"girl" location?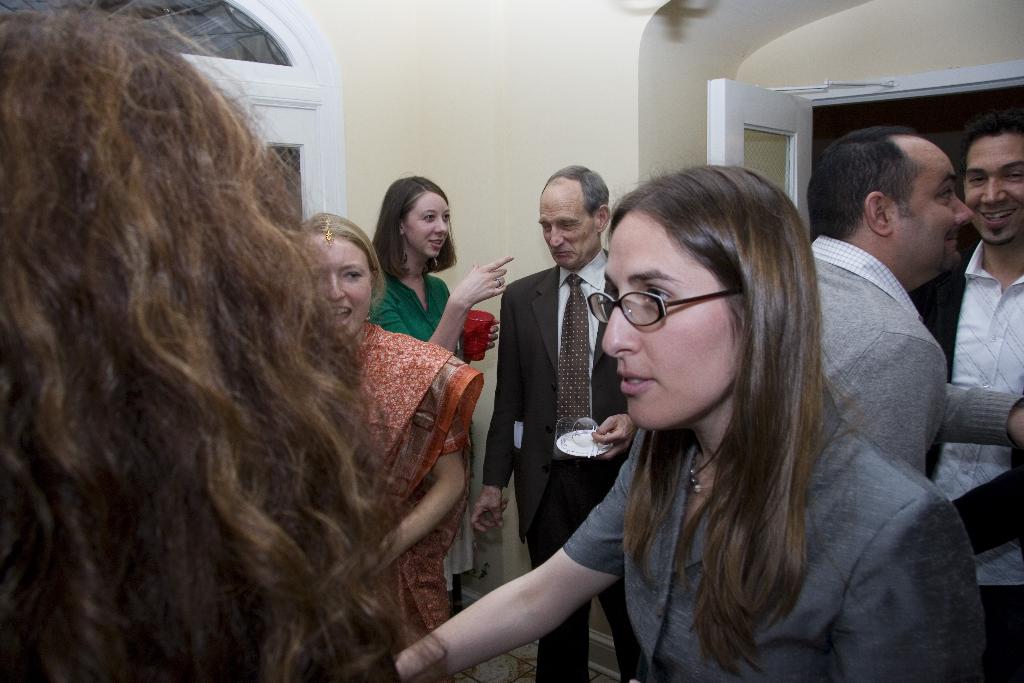
BBox(395, 150, 984, 682)
